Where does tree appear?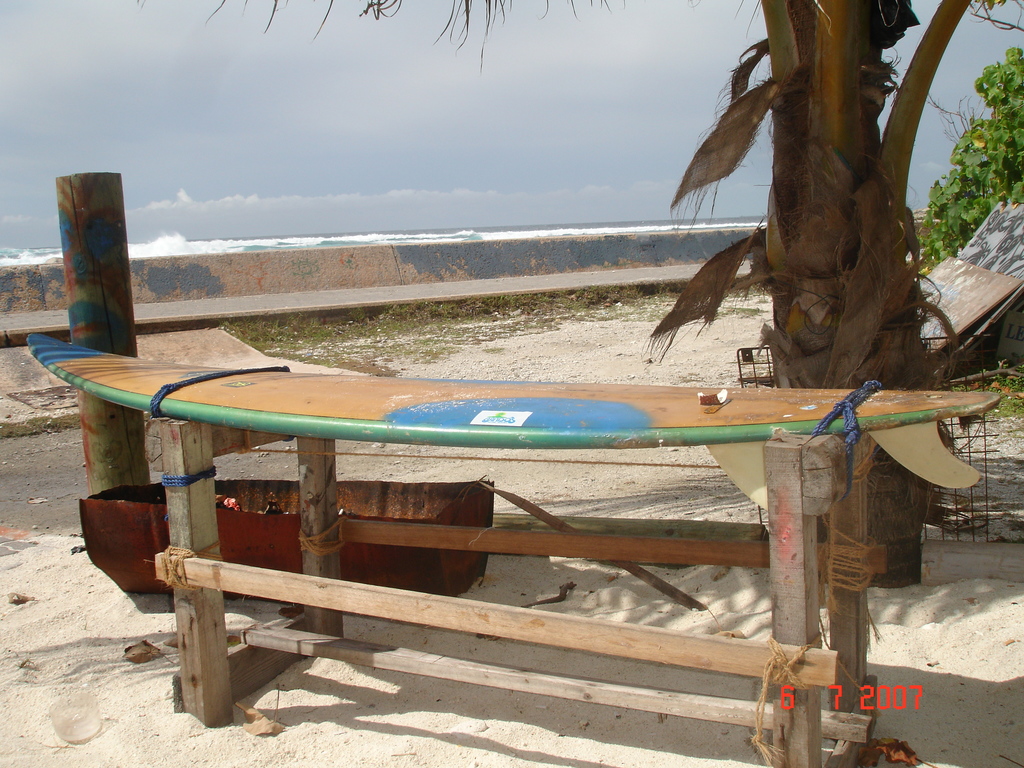
Appears at 114, 0, 1023, 591.
